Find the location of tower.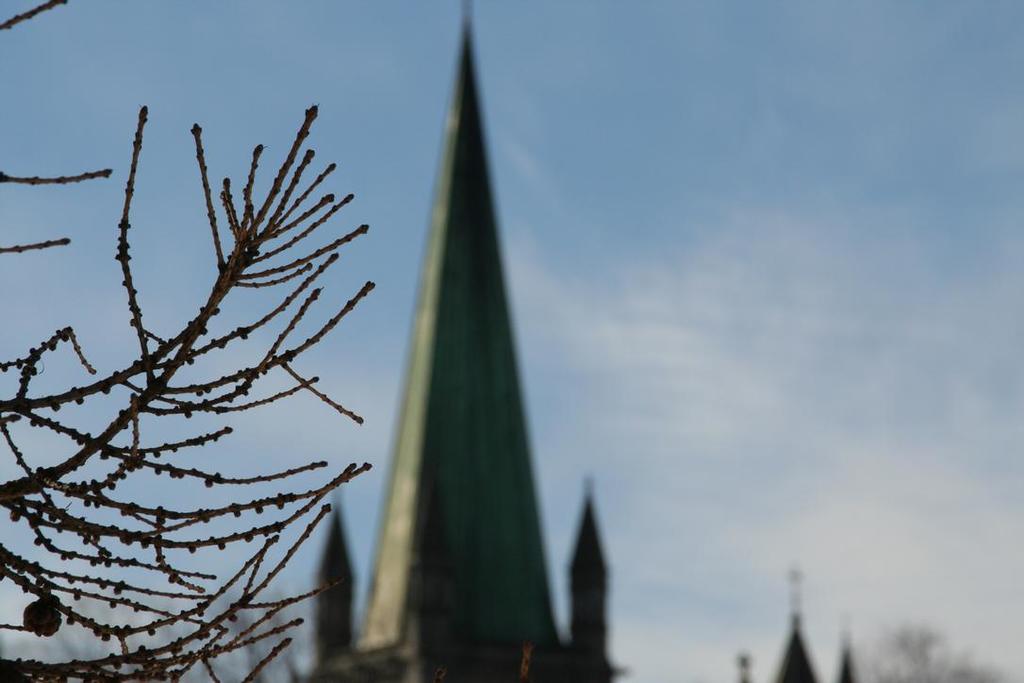
Location: (294,3,622,682).
